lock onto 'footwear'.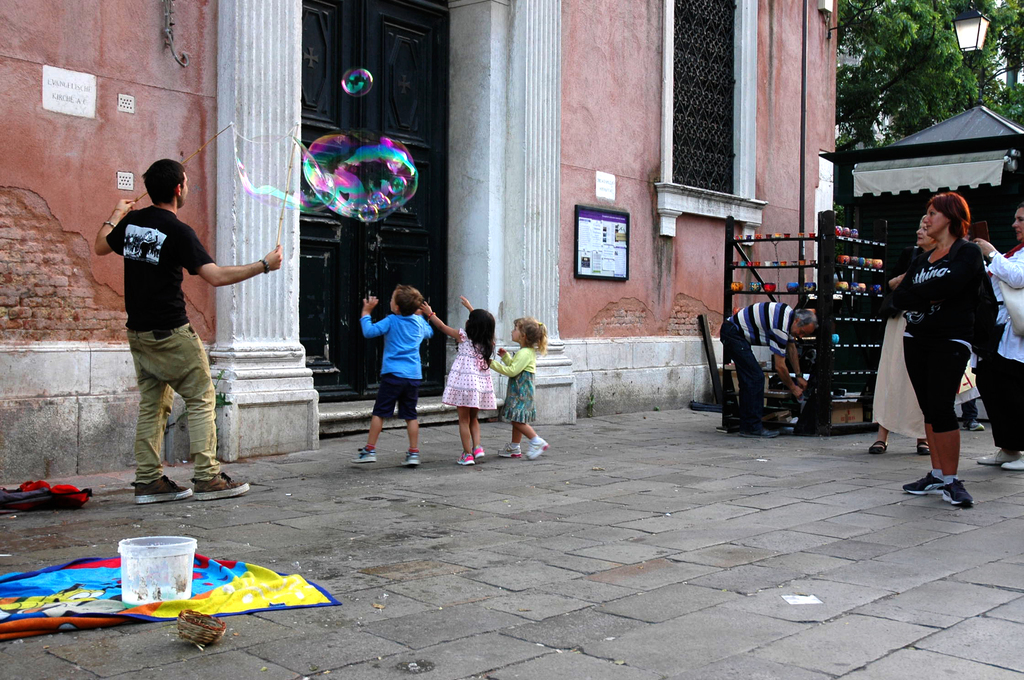
Locked: Rect(749, 426, 780, 439).
